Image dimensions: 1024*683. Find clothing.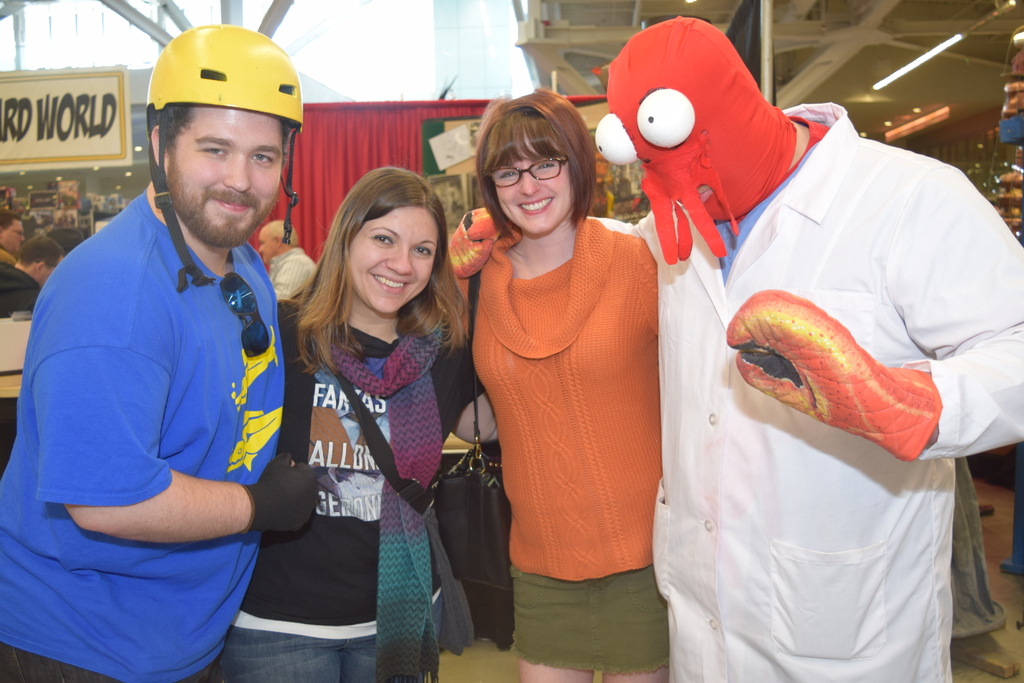
<region>213, 298, 486, 682</region>.
